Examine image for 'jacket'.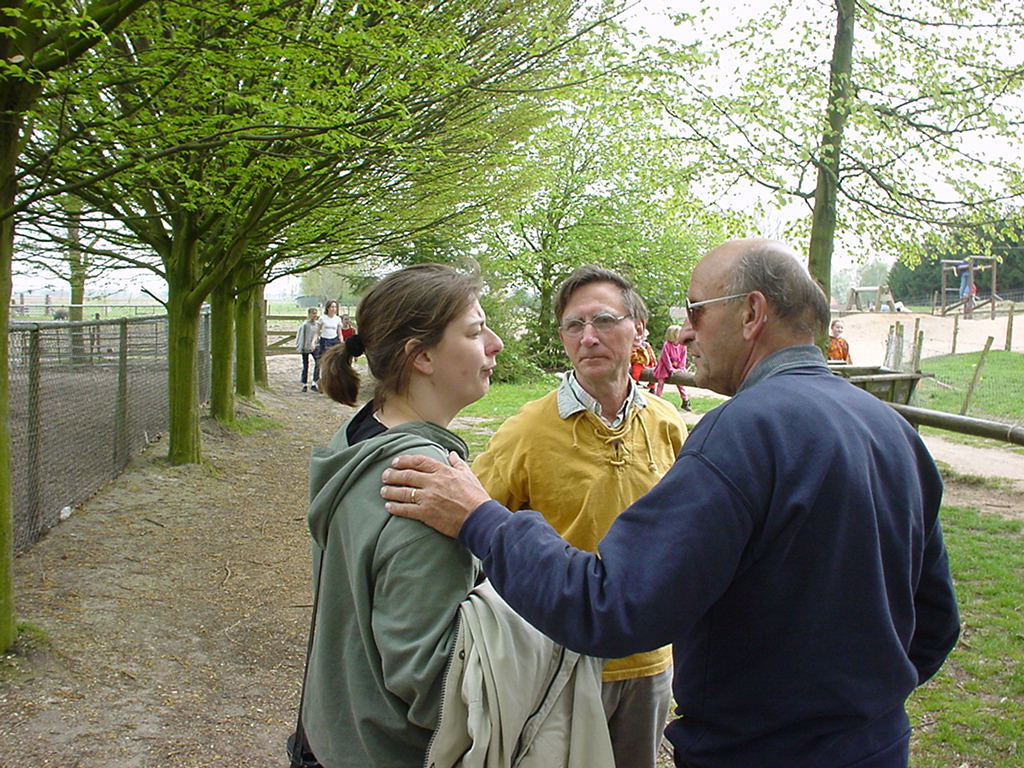
Examination result: box(420, 568, 613, 767).
